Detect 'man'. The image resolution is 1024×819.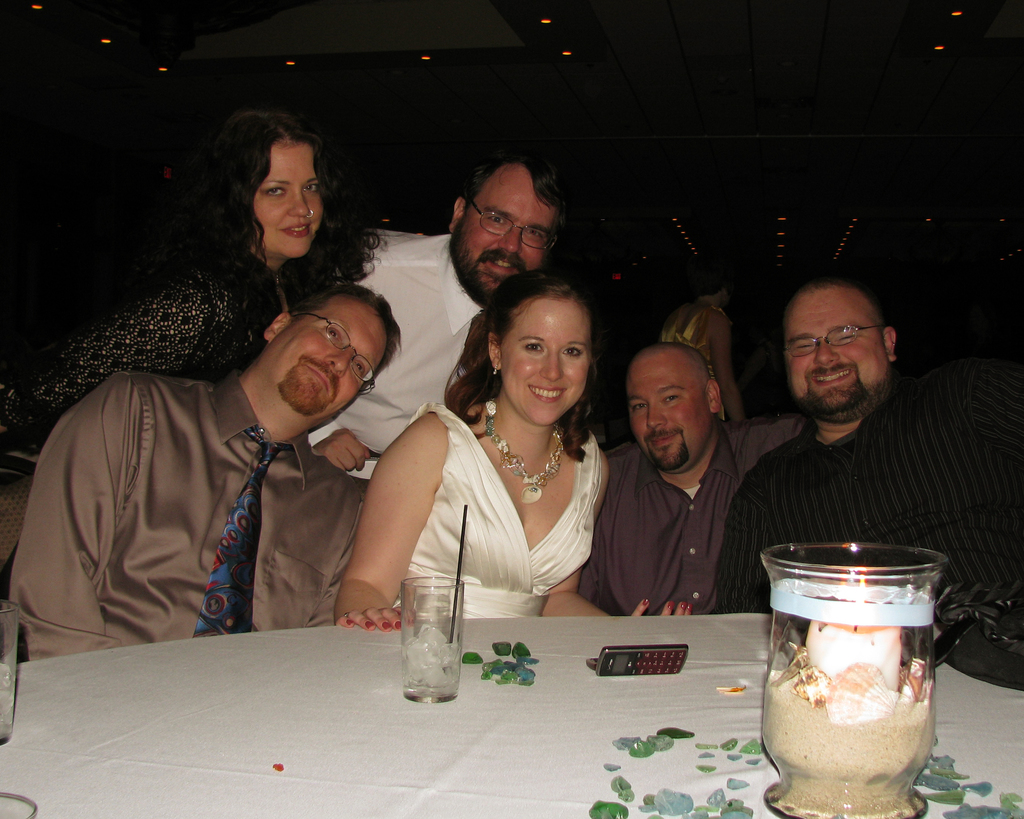
bbox=[29, 239, 444, 687].
